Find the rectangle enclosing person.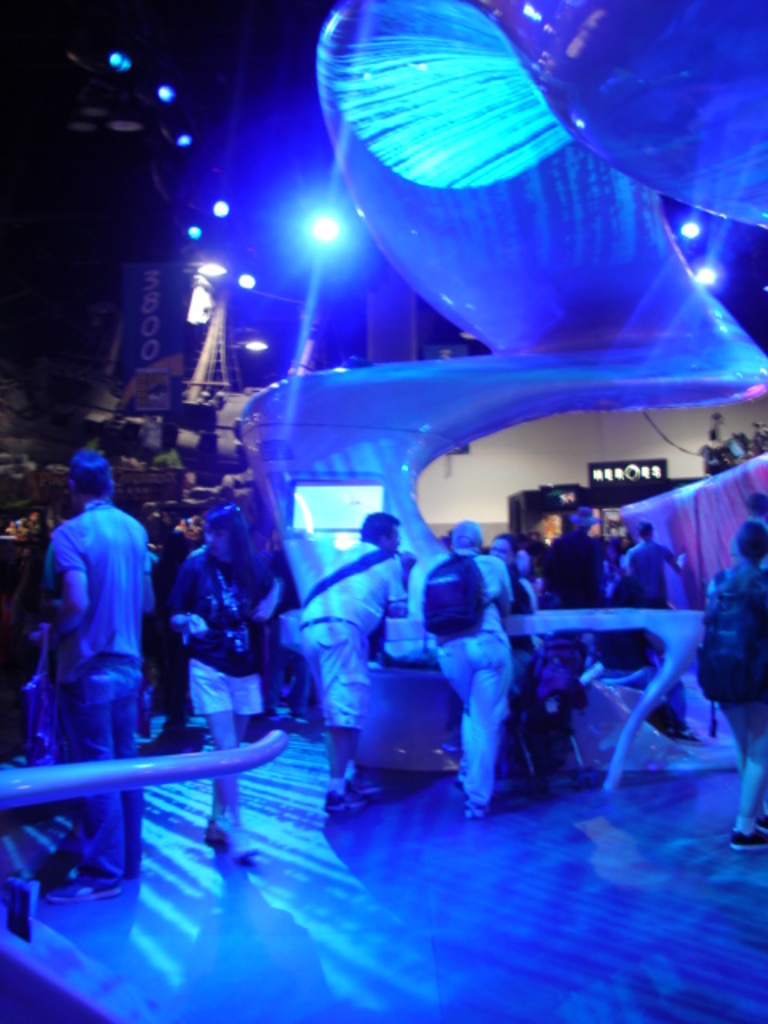
(277, 509, 422, 814).
